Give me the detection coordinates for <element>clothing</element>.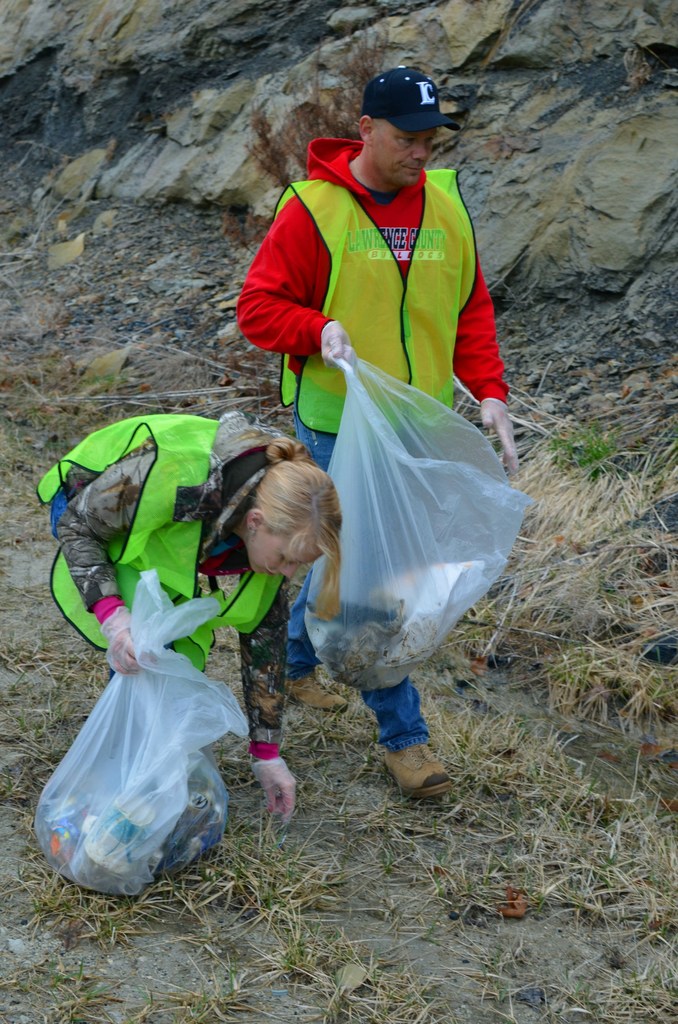
28 405 297 757.
